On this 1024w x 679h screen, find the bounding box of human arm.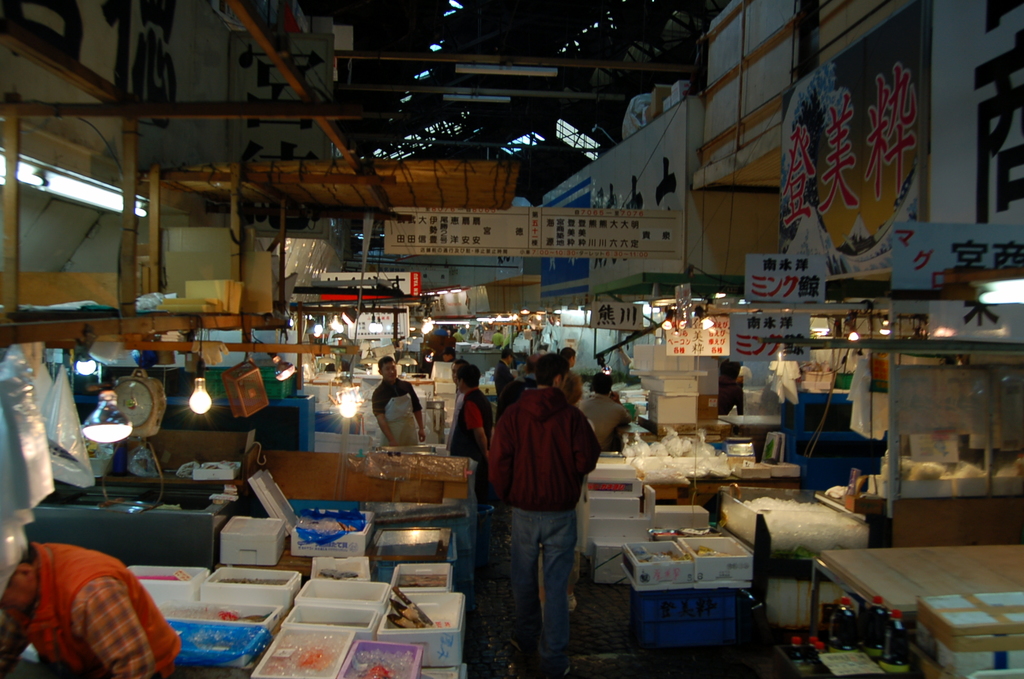
Bounding box: pyautogui.locateOnScreen(610, 393, 628, 427).
